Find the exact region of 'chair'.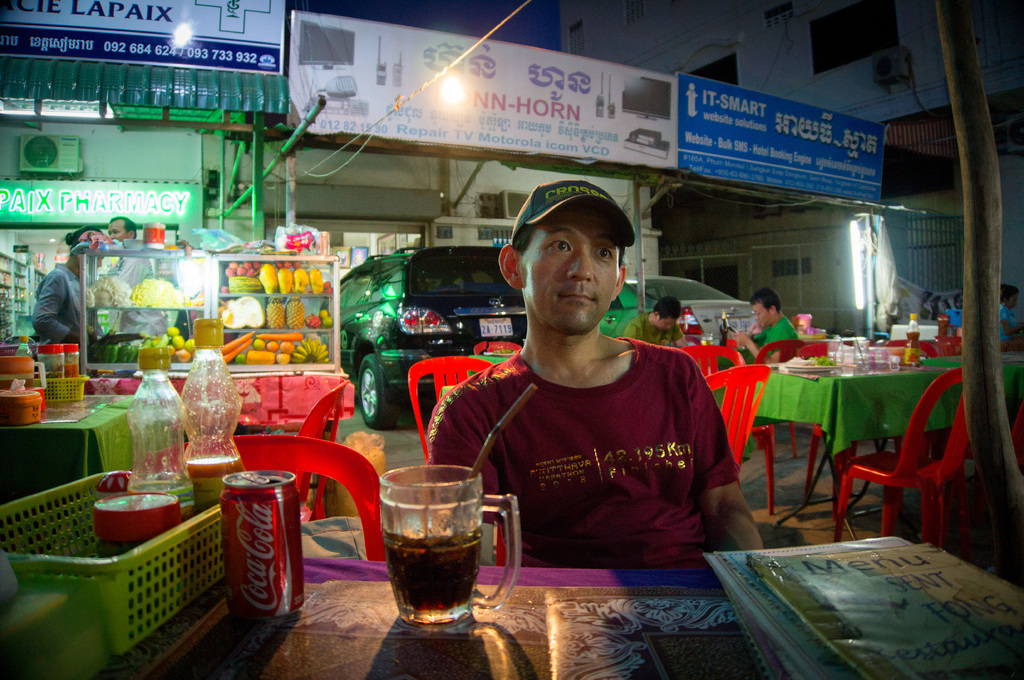
Exact region: 741:337:828:460.
